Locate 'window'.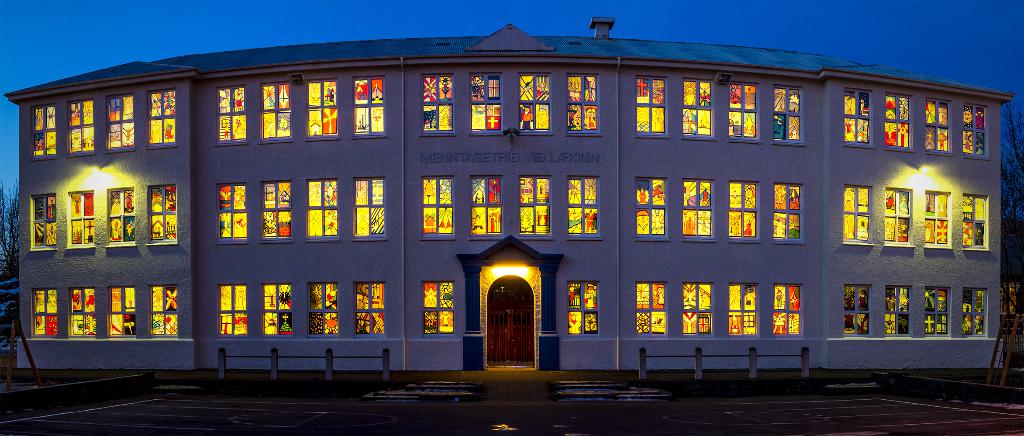
Bounding box: BBox(260, 282, 293, 336).
